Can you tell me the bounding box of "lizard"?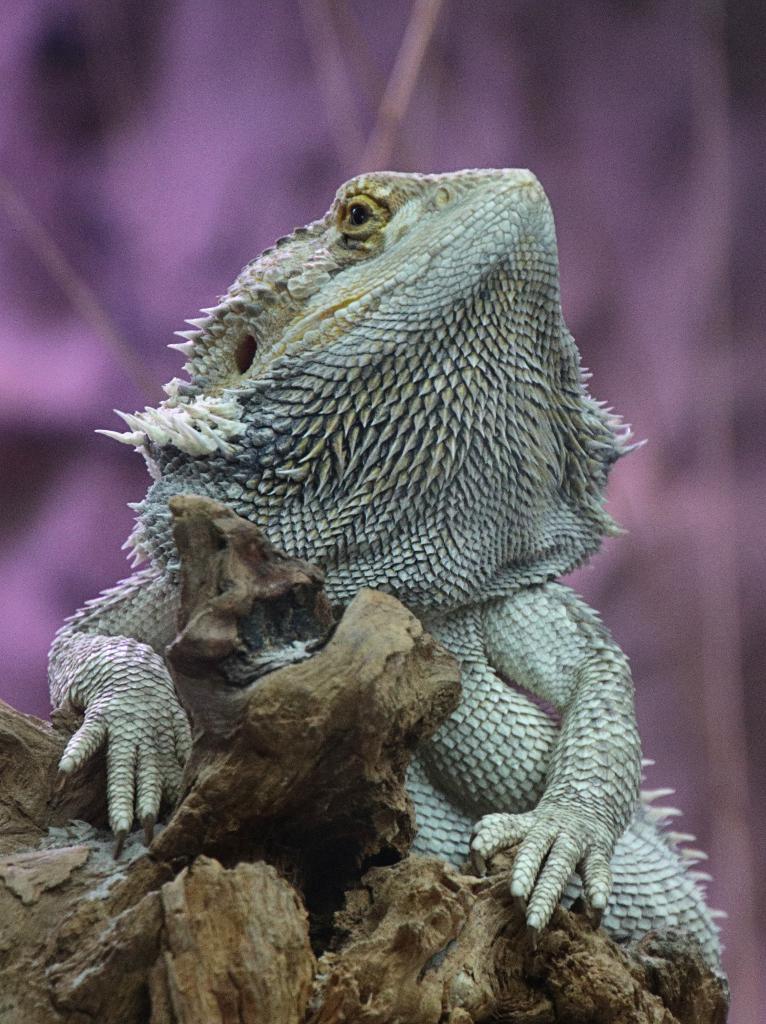
[x1=71, y1=144, x2=685, y2=980].
